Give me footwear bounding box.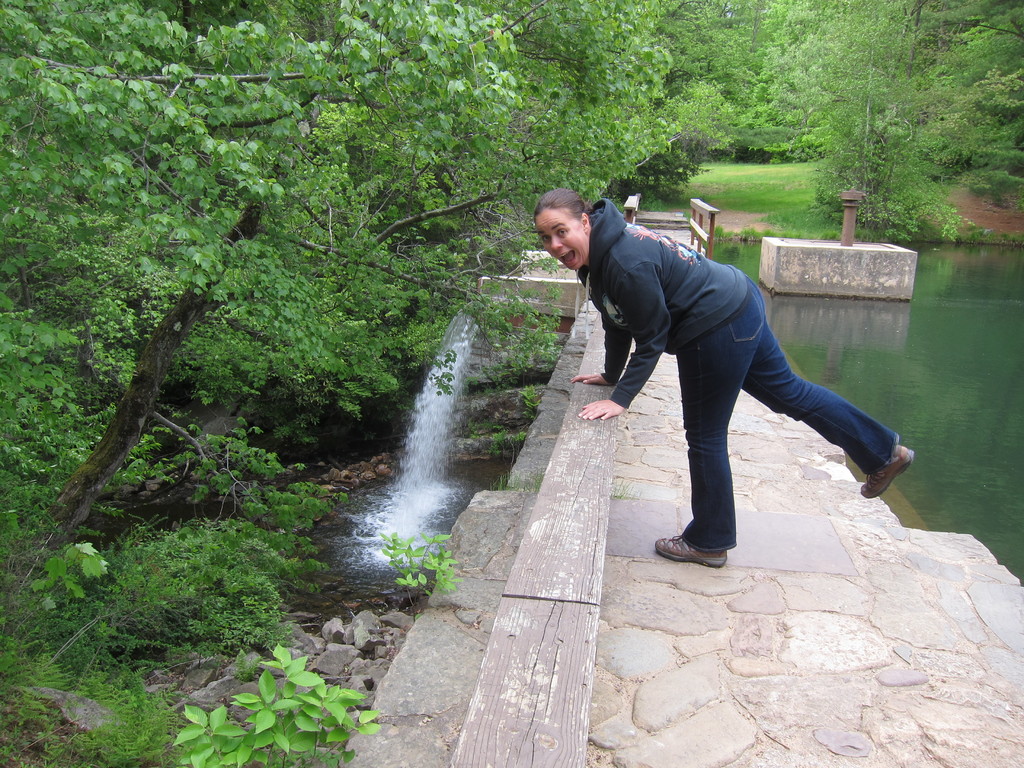
BBox(655, 535, 728, 566).
